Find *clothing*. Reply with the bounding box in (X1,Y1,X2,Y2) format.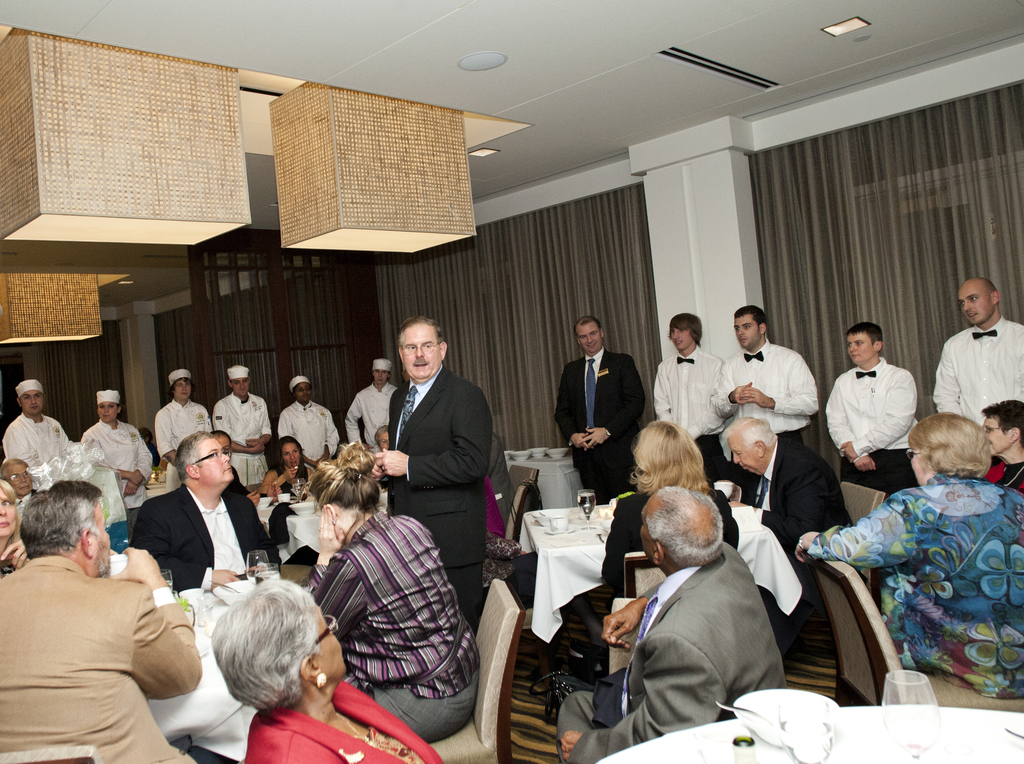
(809,477,1023,700).
